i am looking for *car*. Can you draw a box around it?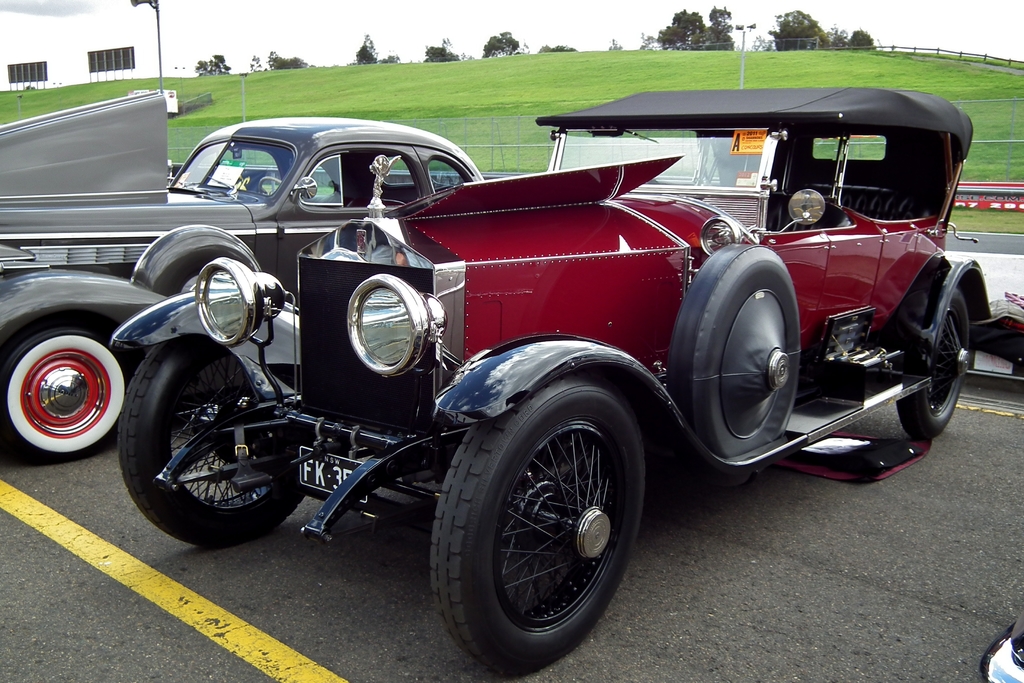
Sure, the bounding box is (0, 91, 483, 464).
